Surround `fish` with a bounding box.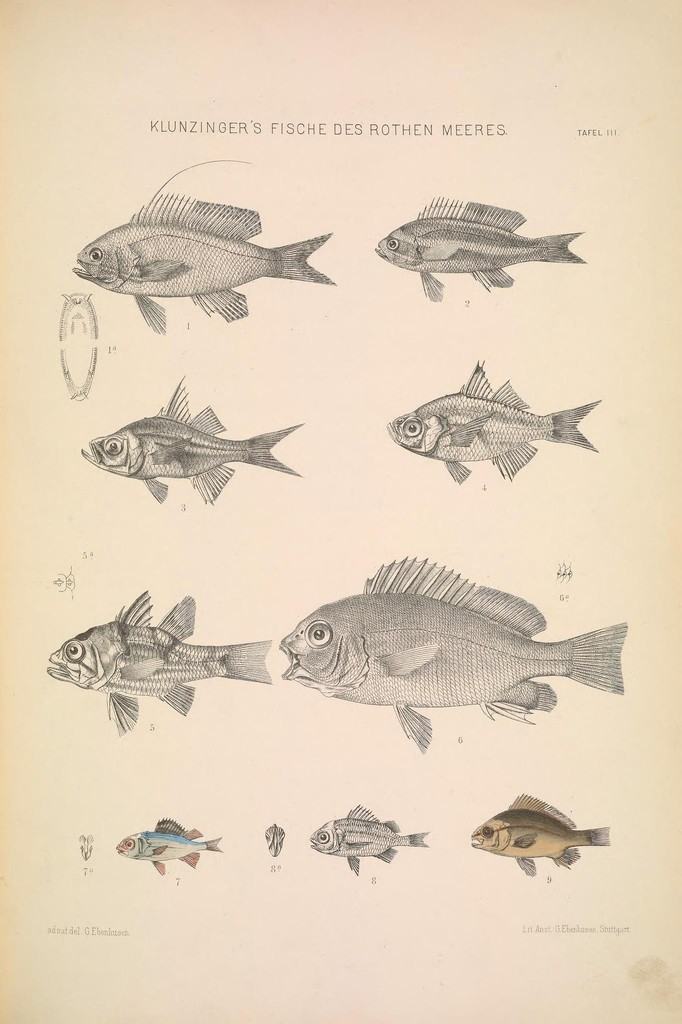
x1=115, y1=812, x2=223, y2=874.
